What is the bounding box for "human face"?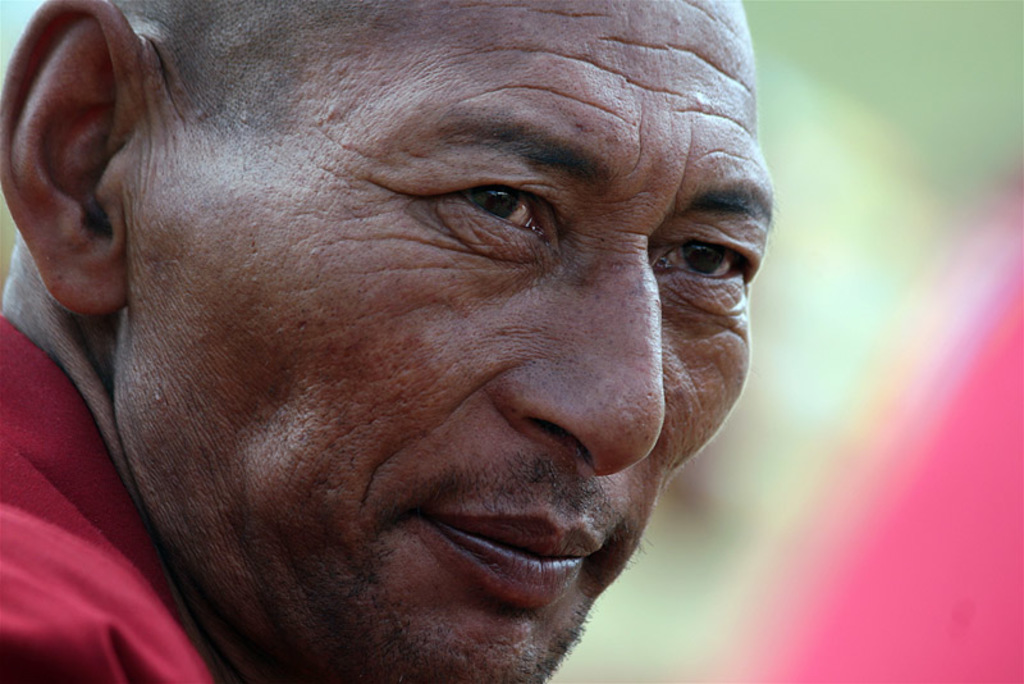
box(123, 0, 773, 683).
